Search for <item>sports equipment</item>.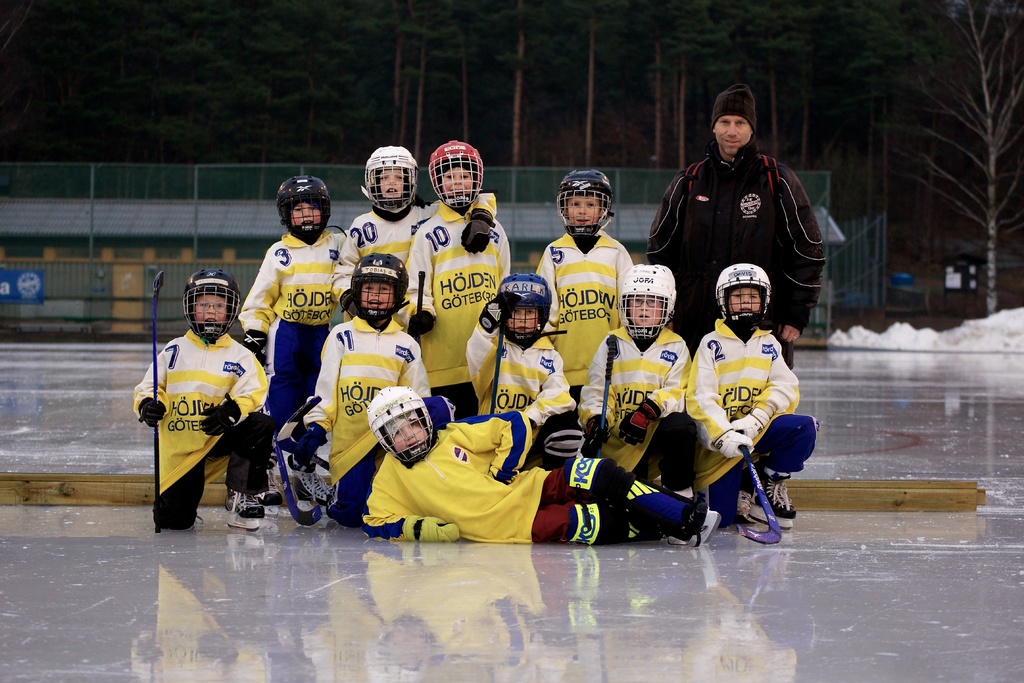
Found at [620,258,673,344].
